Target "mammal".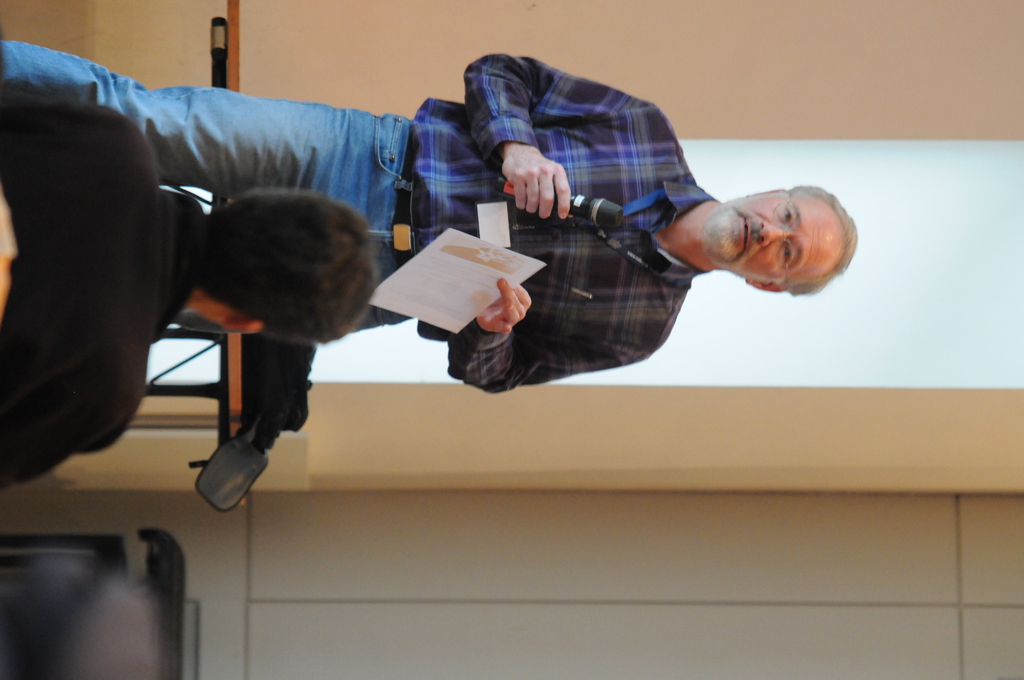
Target region: [x1=0, y1=71, x2=397, y2=491].
